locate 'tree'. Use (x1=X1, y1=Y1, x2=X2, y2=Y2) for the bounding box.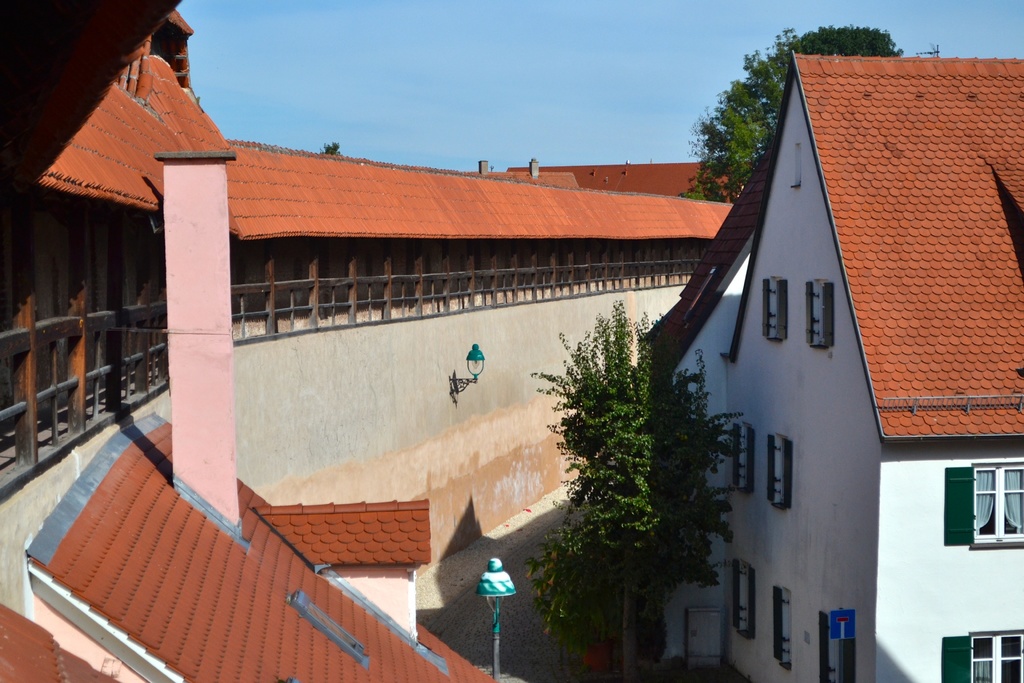
(x1=666, y1=15, x2=917, y2=199).
